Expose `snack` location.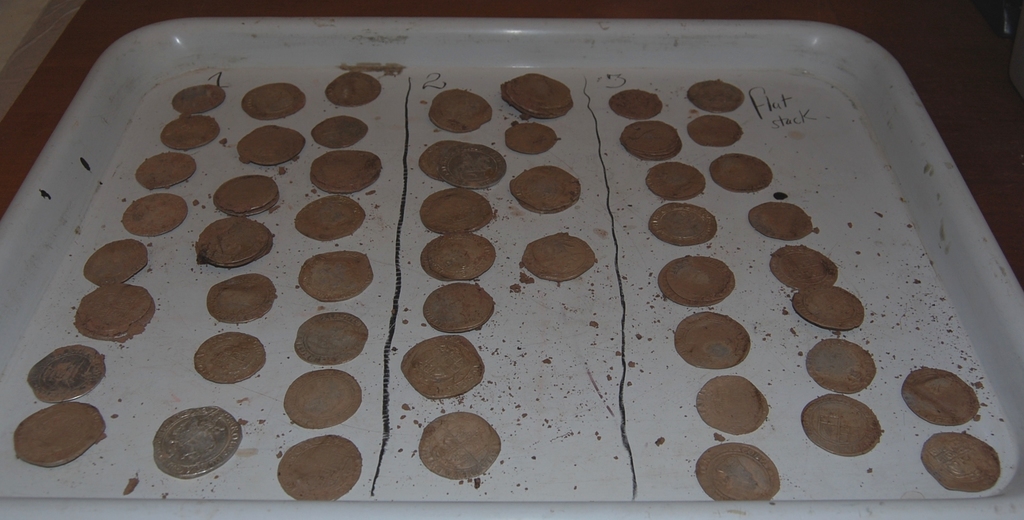
Exposed at [x1=217, y1=177, x2=280, y2=216].
